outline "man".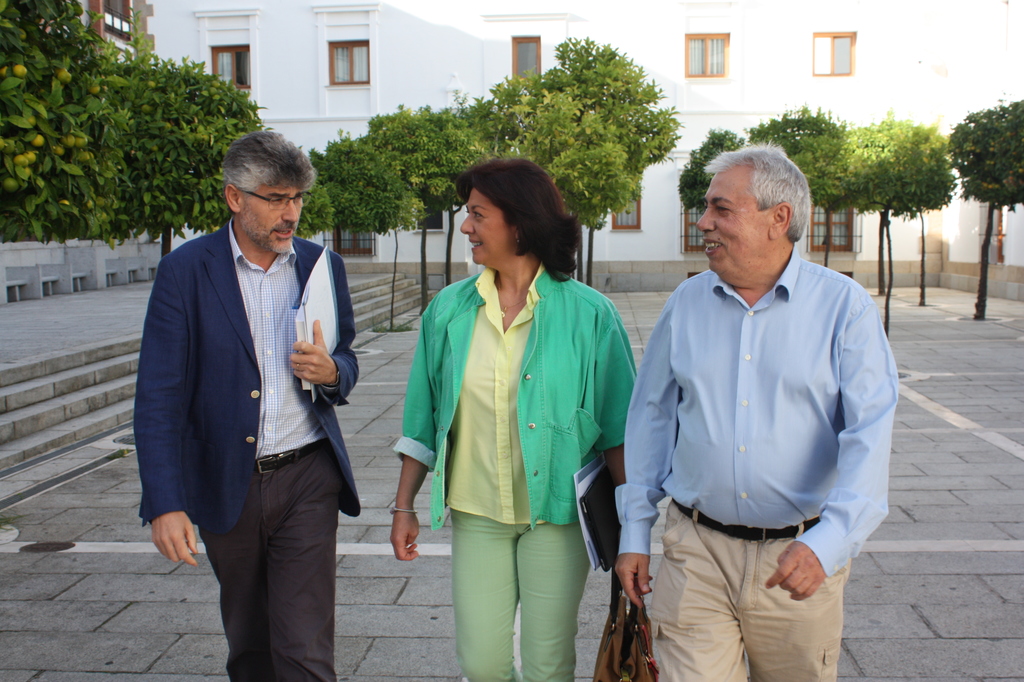
Outline: 132,124,370,647.
